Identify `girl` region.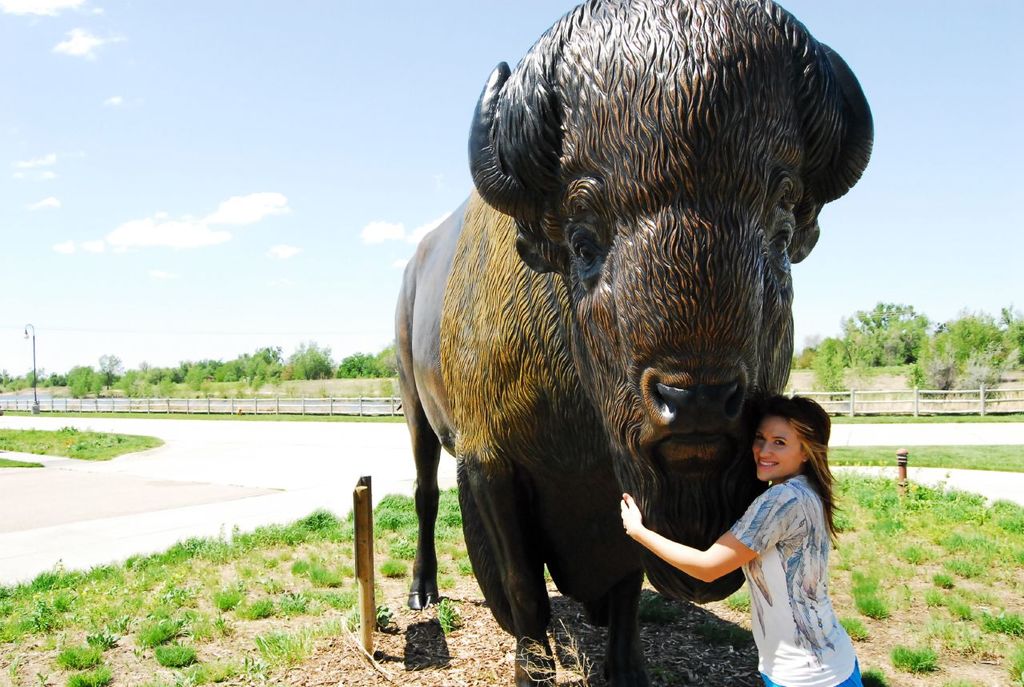
Region: bbox(622, 397, 867, 686).
